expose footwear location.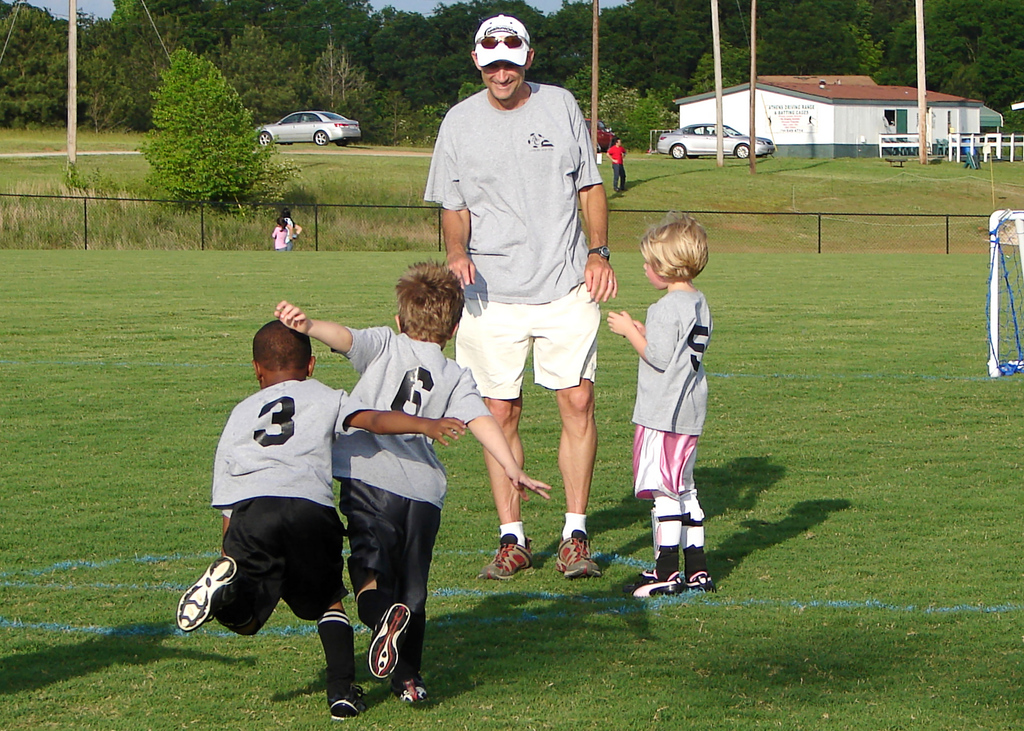
Exposed at Rect(479, 538, 529, 578).
